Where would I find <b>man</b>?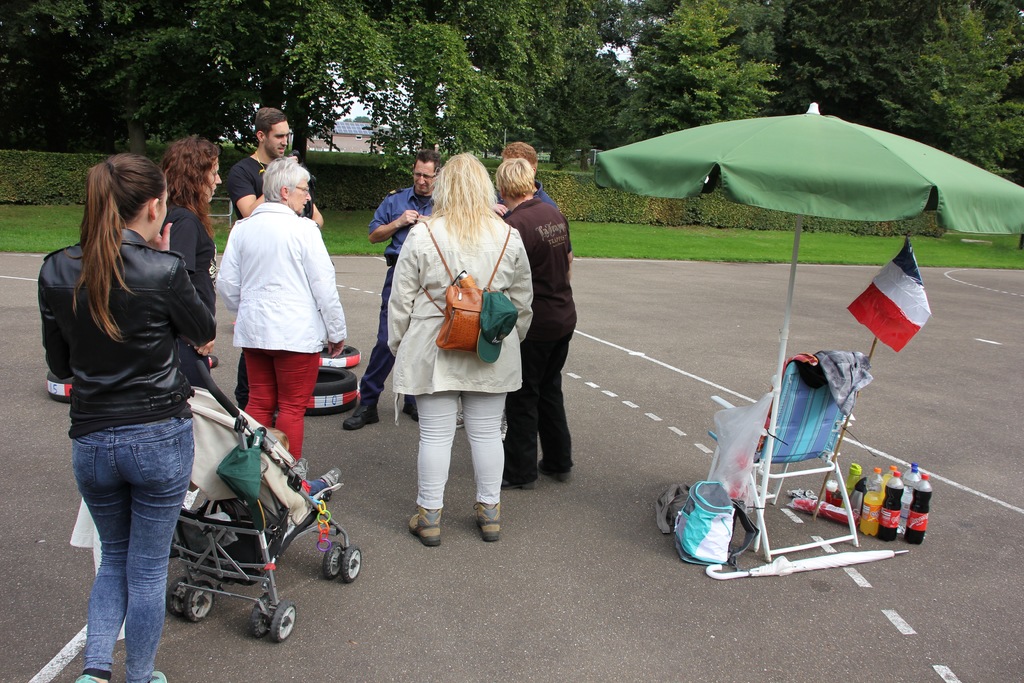
At {"x1": 225, "y1": 111, "x2": 318, "y2": 412}.
